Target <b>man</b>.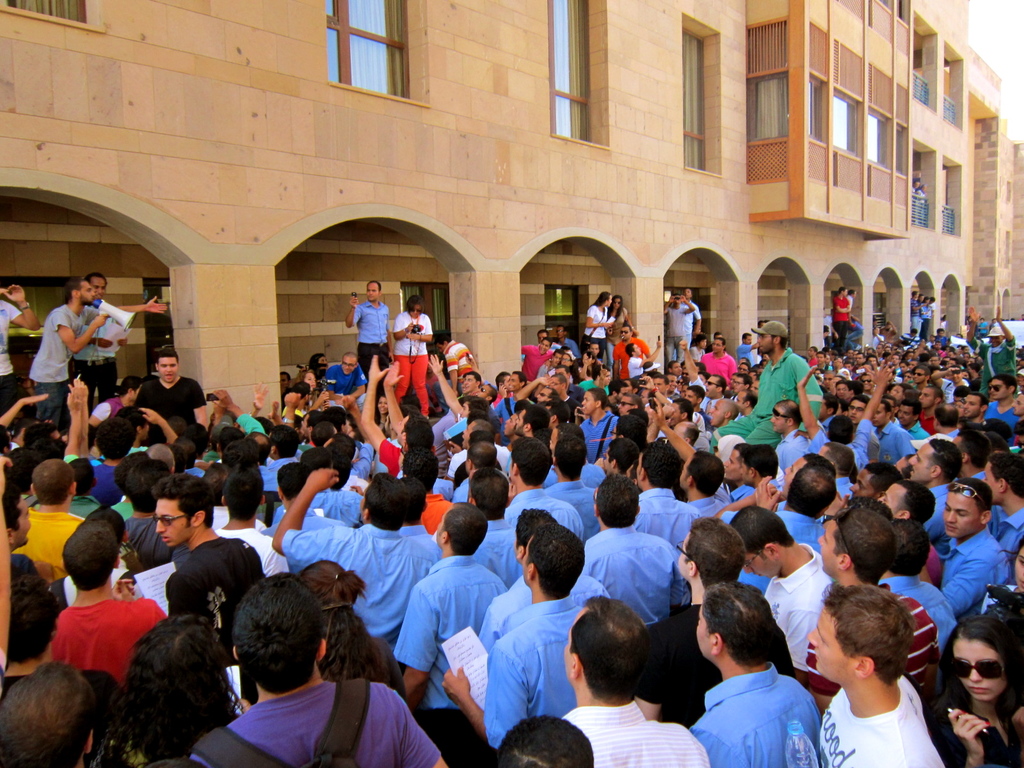
Target region: <region>345, 280, 396, 393</region>.
